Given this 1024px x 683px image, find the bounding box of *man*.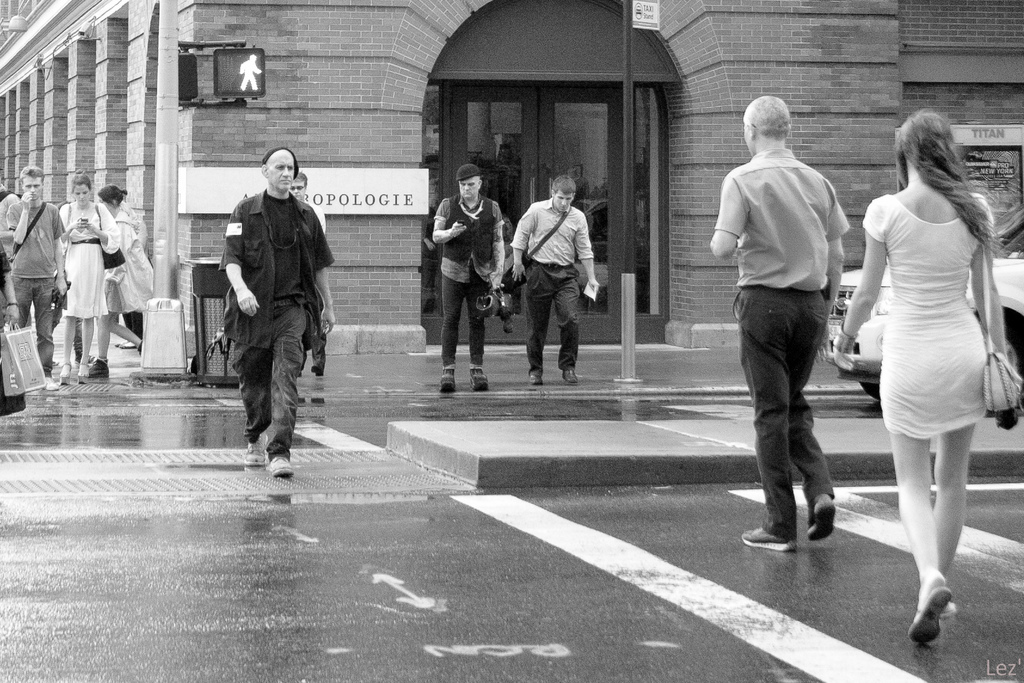
bbox(510, 177, 598, 382).
